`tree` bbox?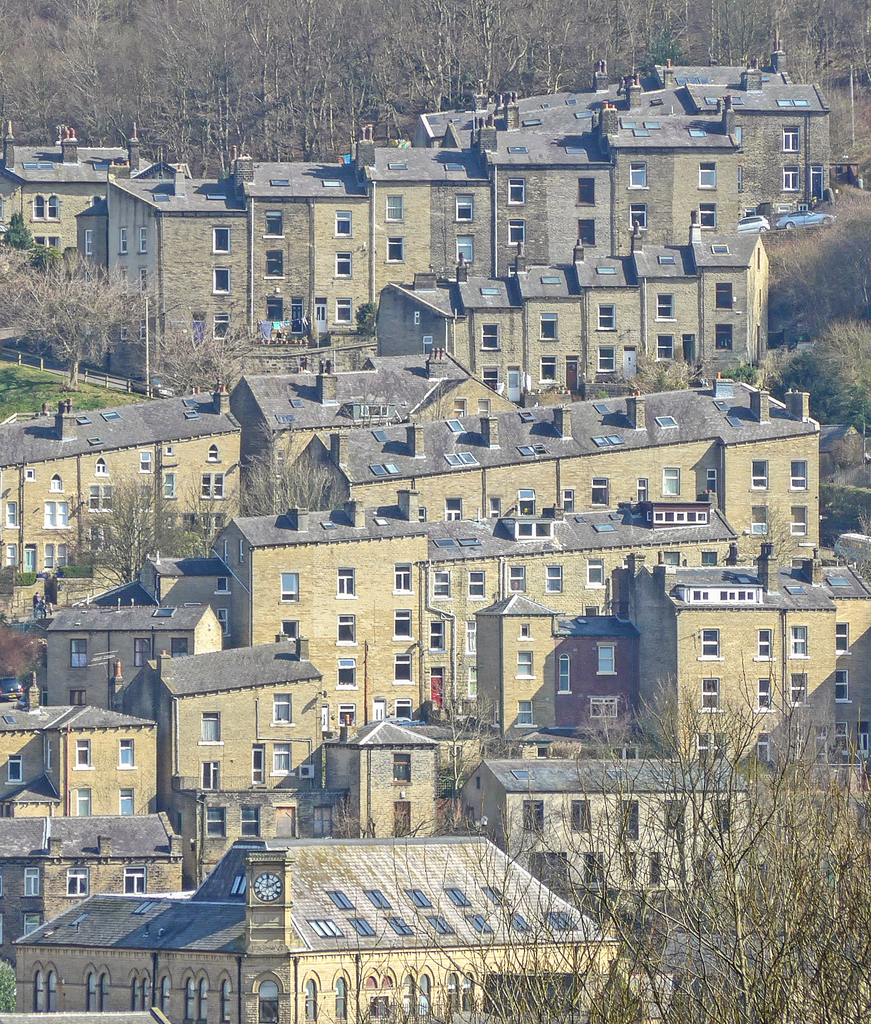
0/956/19/1016
